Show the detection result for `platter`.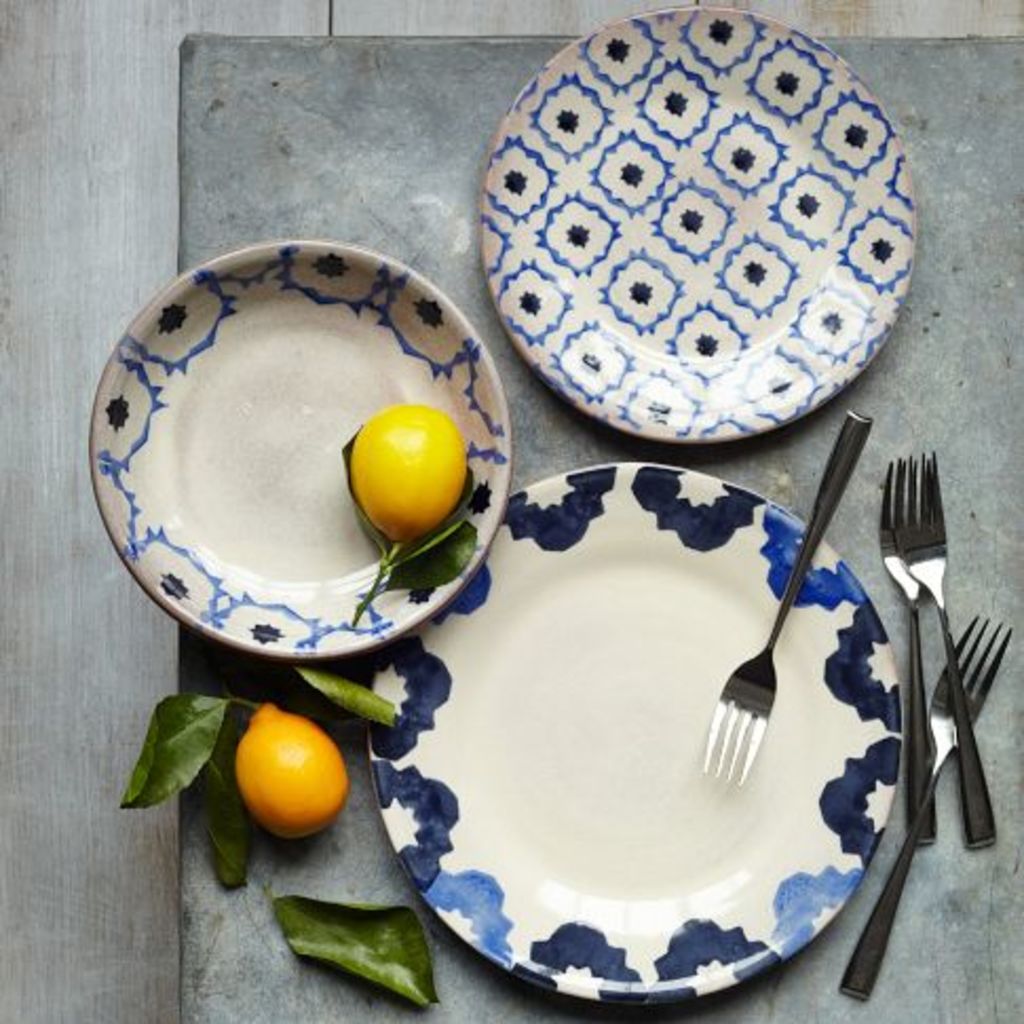
x1=369 y1=464 x2=899 y2=1009.
